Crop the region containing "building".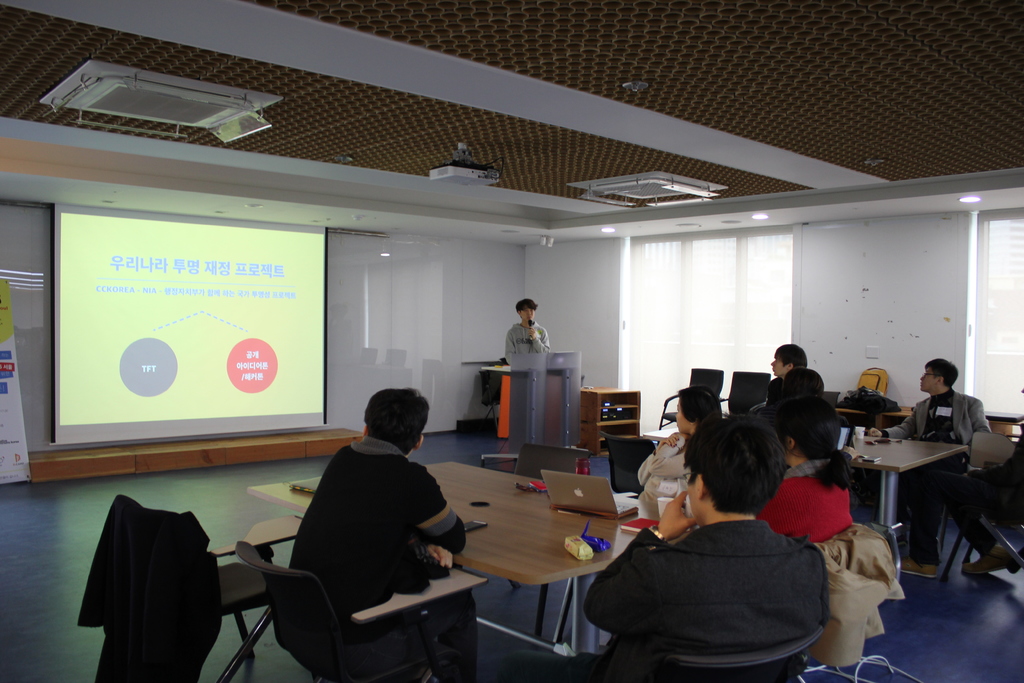
Crop region: {"left": 0, "top": 0, "right": 1023, "bottom": 682}.
